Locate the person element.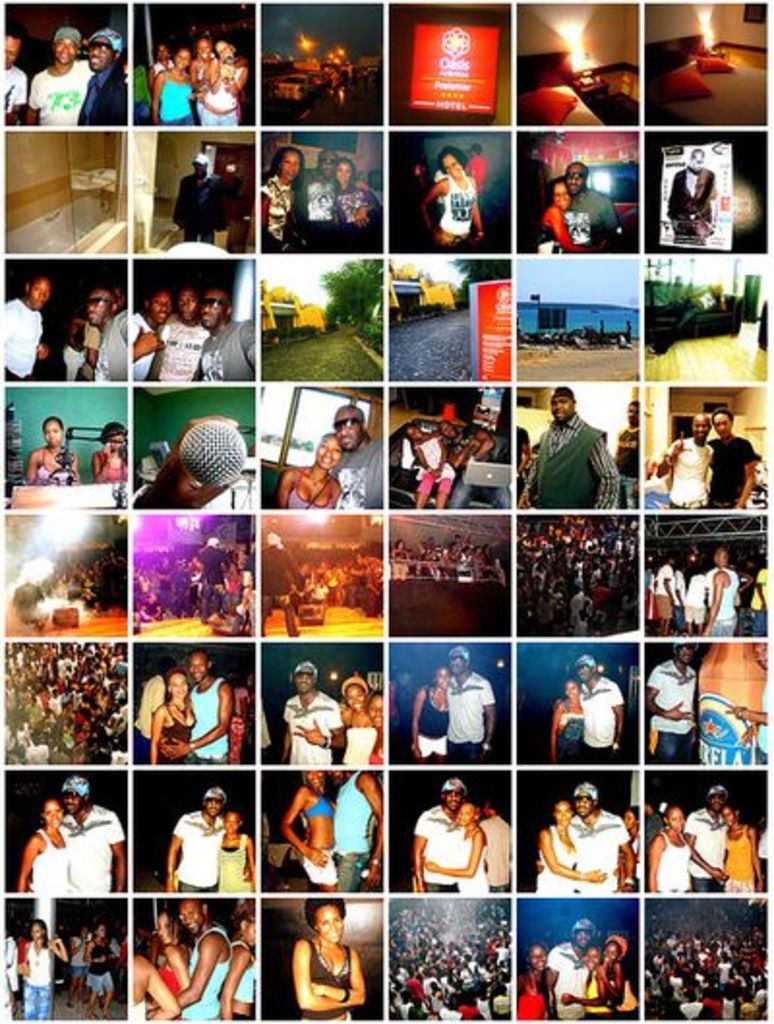
Element bbox: box=[221, 811, 257, 890].
